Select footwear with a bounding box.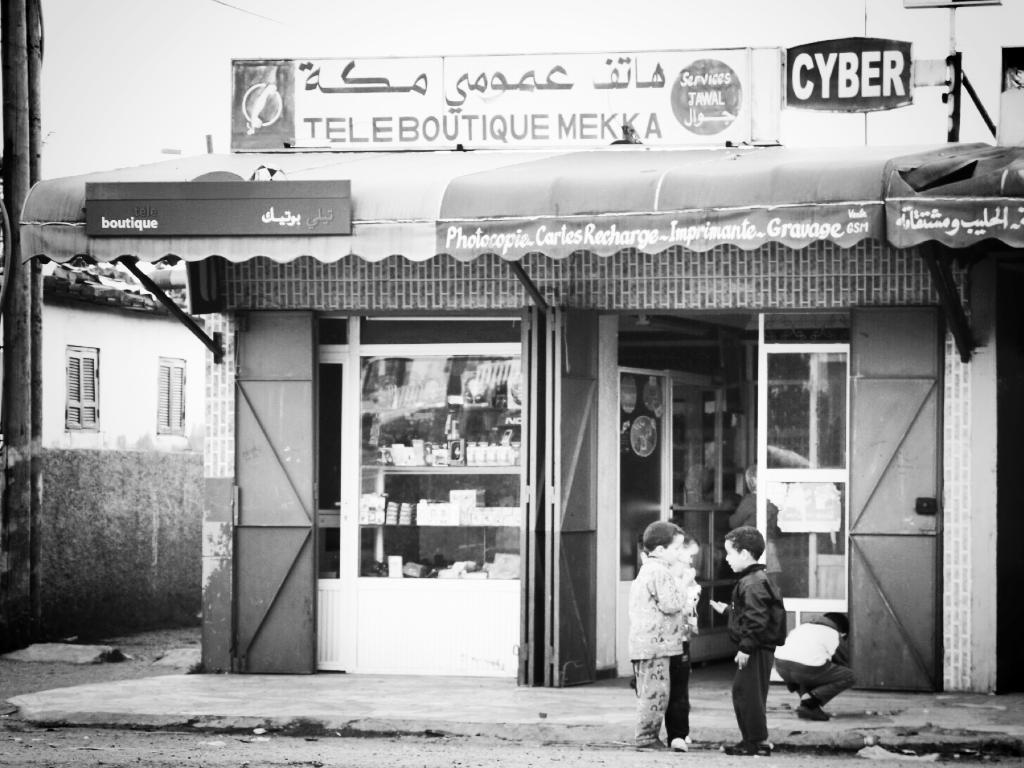
crop(719, 730, 772, 760).
